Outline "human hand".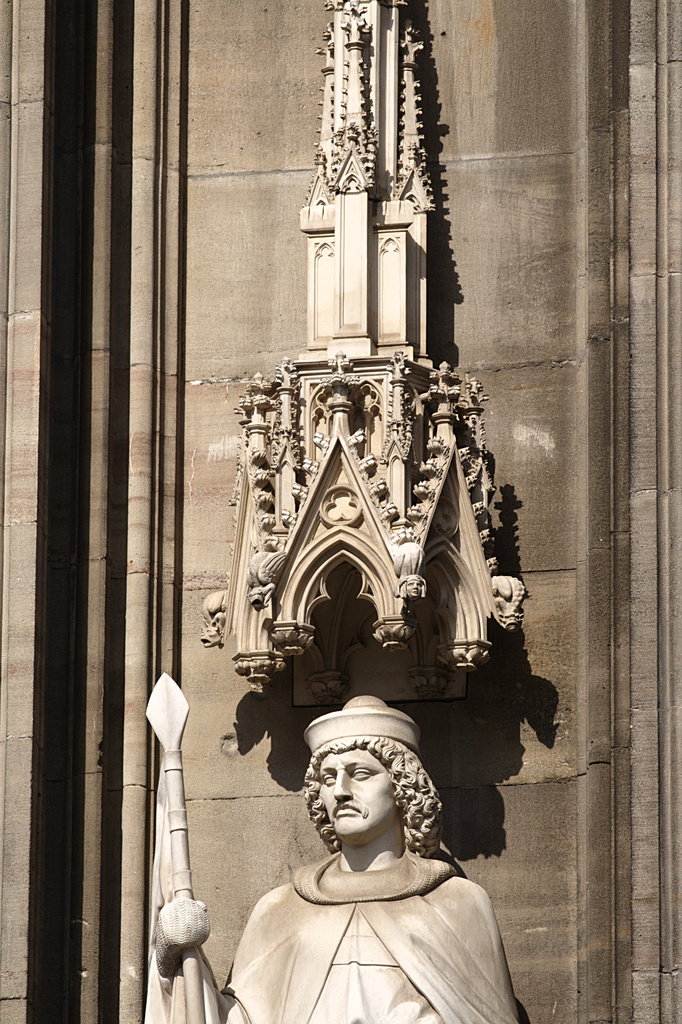
Outline: detection(153, 895, 214, 980).
